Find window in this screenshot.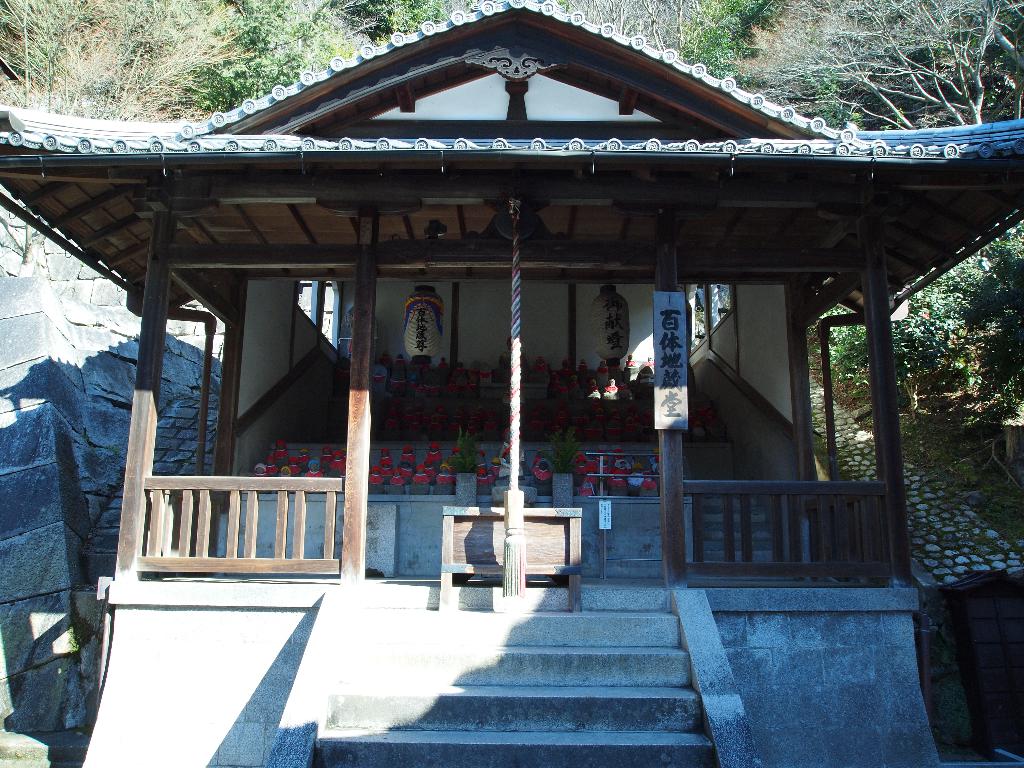
The bounding box for window is (298, 280, 345, 356).
